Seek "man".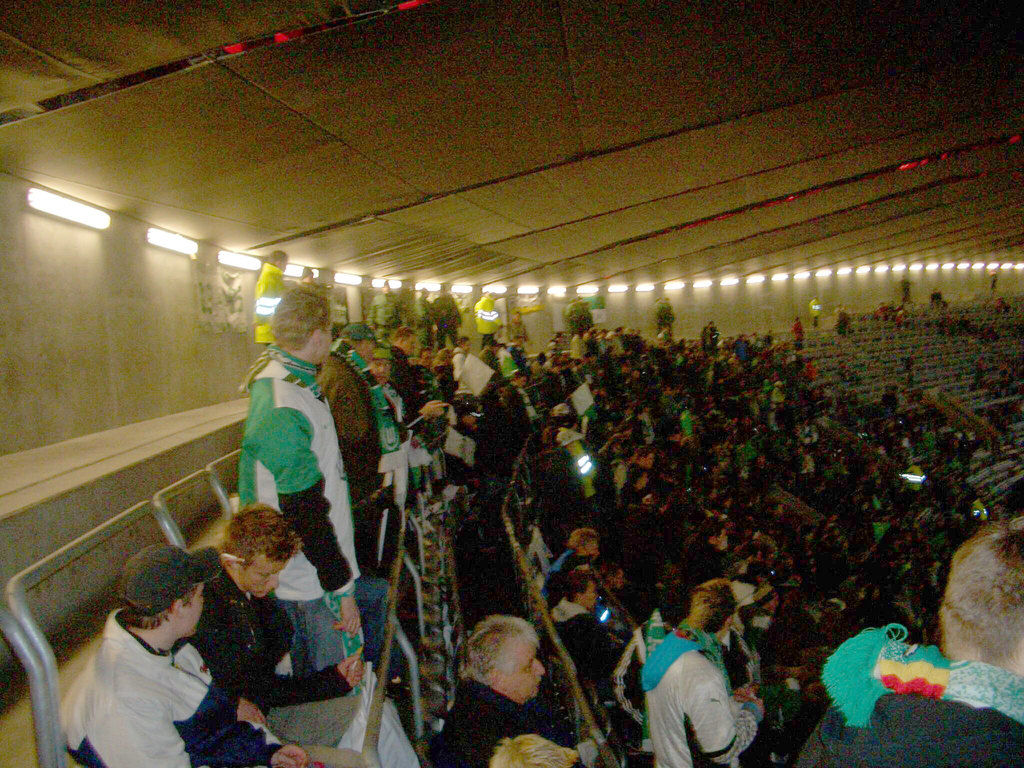
crop(427, 618, 581, 767).
